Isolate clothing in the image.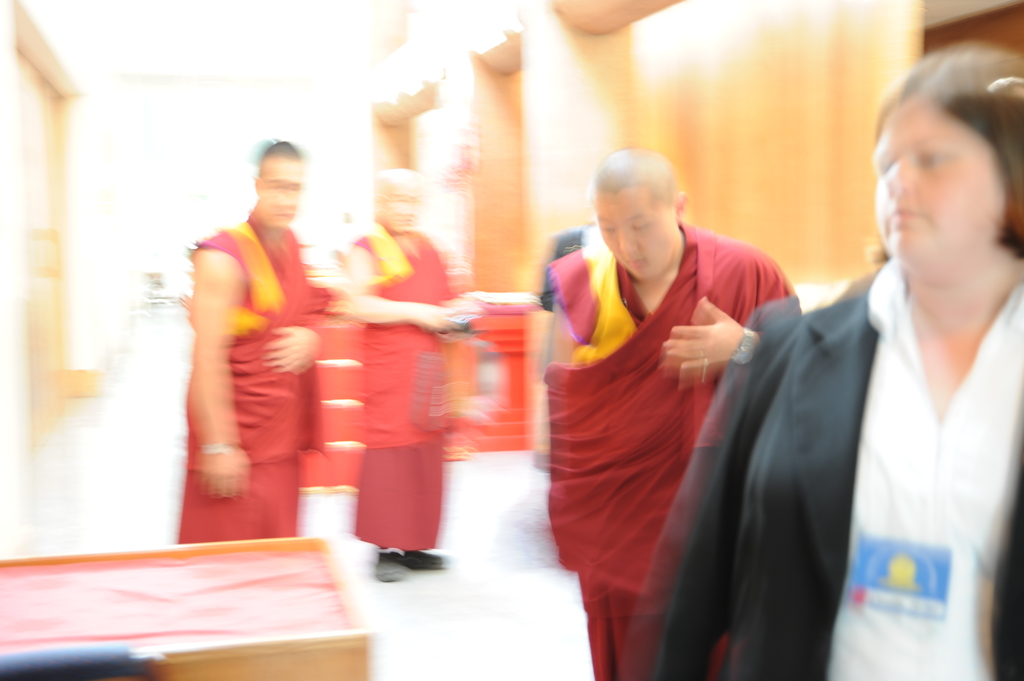
Isolated region: [196,200,280,524].
